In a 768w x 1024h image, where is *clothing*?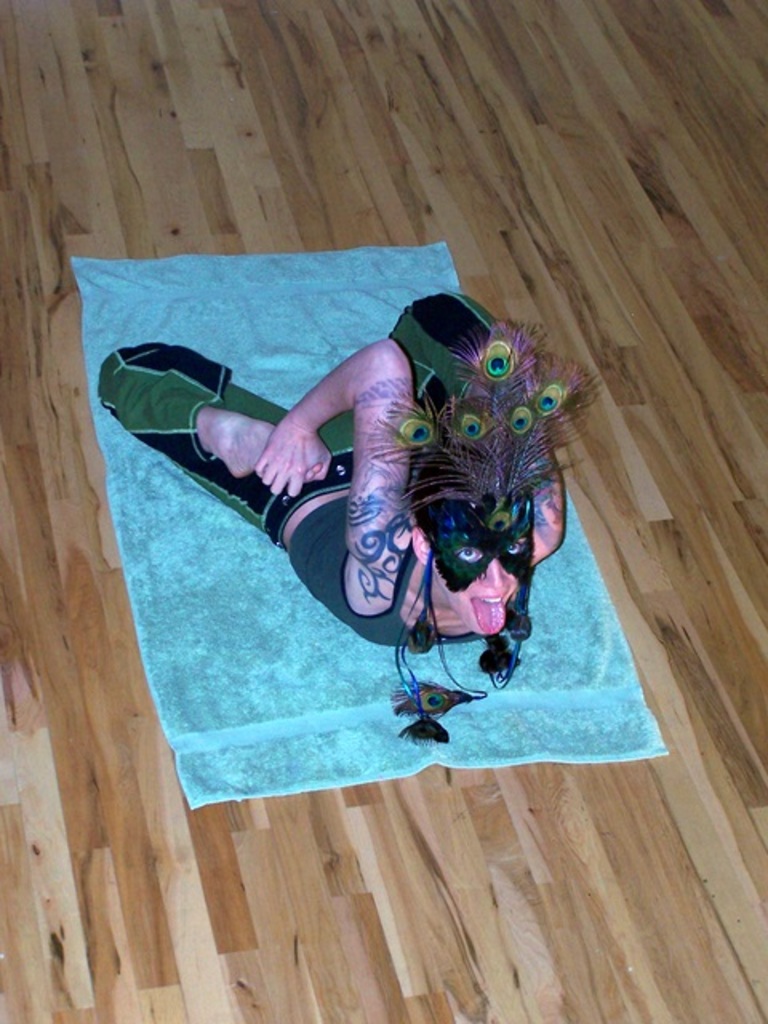
Rect(94, 294, 496, 645).
